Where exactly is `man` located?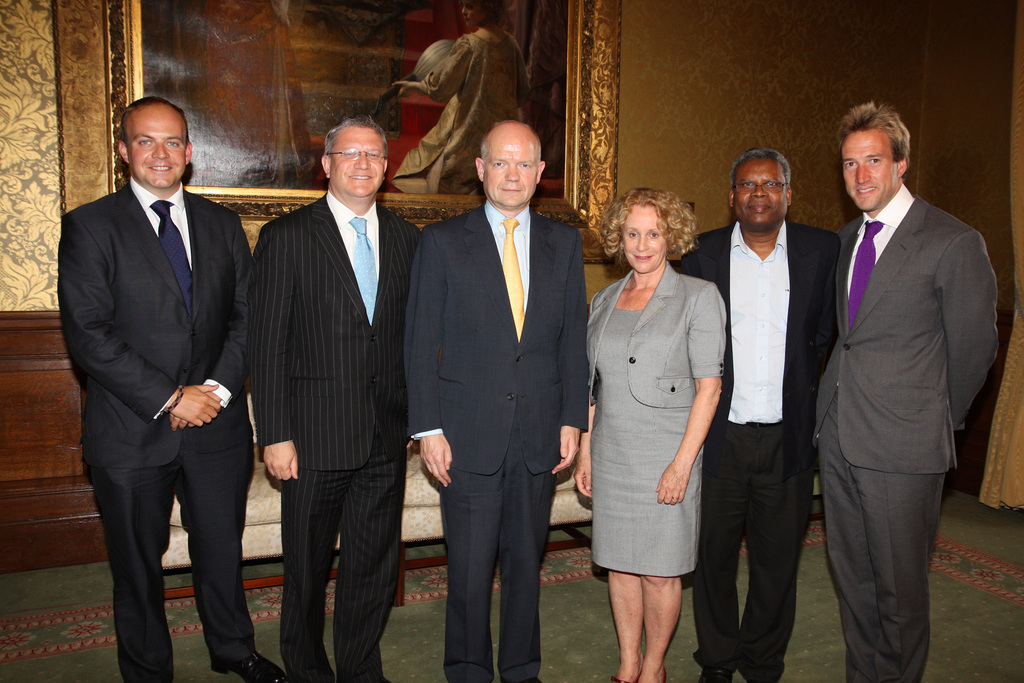
Its bounding box is detection(407, 119, 593, 682).
